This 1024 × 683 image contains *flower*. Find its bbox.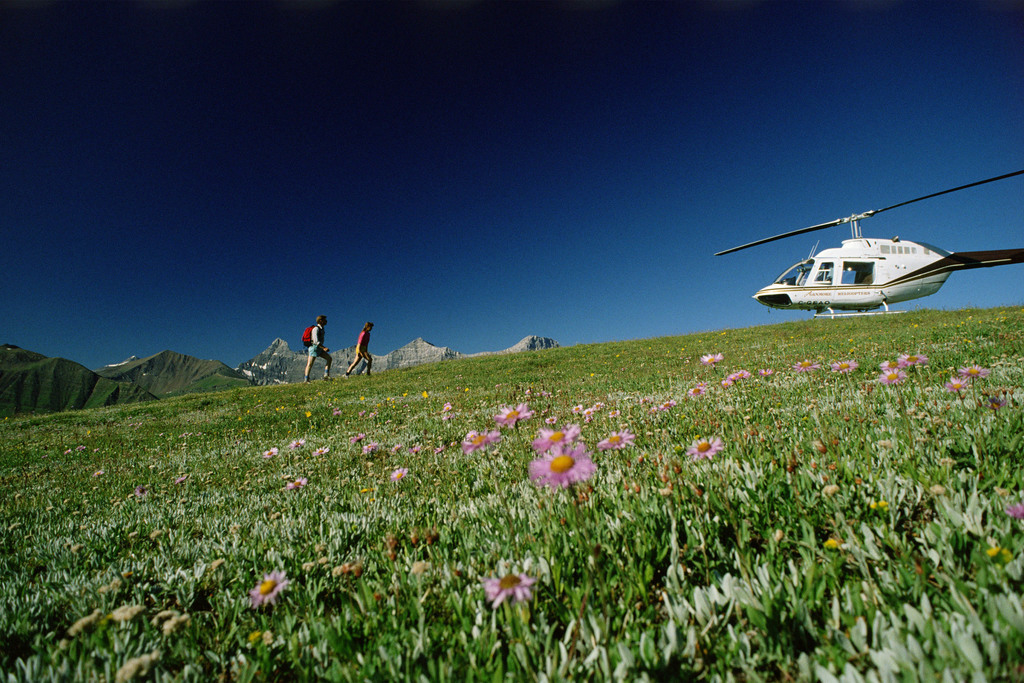
rect(493, 568, 525, 604).
